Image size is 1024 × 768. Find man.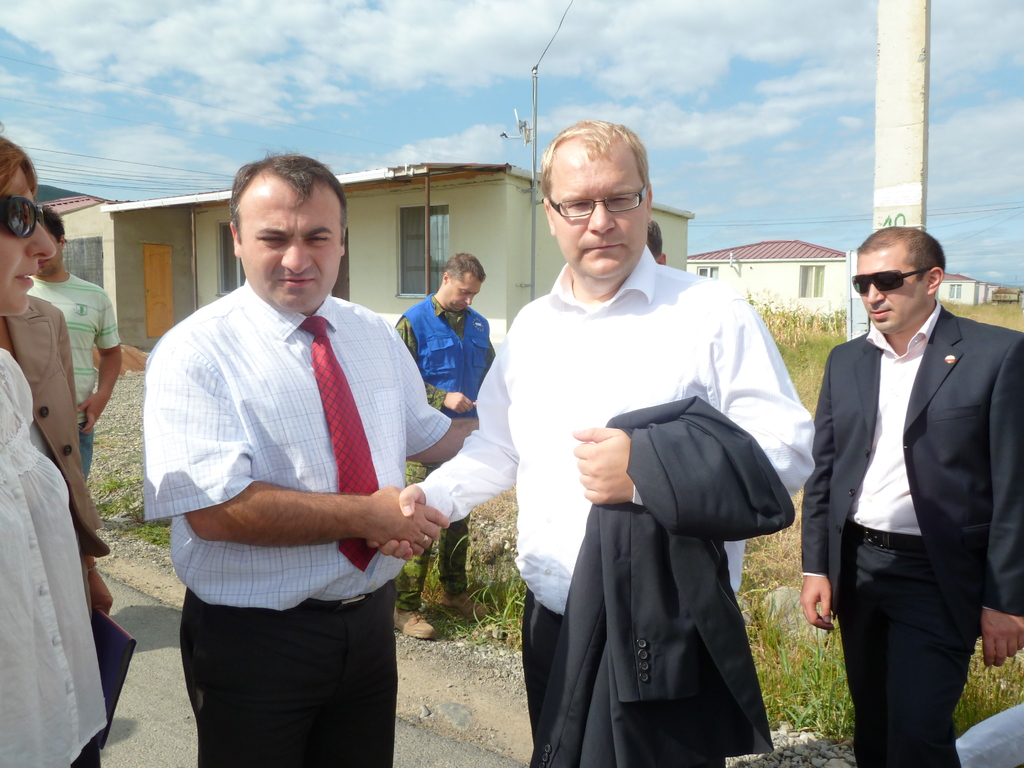
bbox(31, 204, 123, 468).
